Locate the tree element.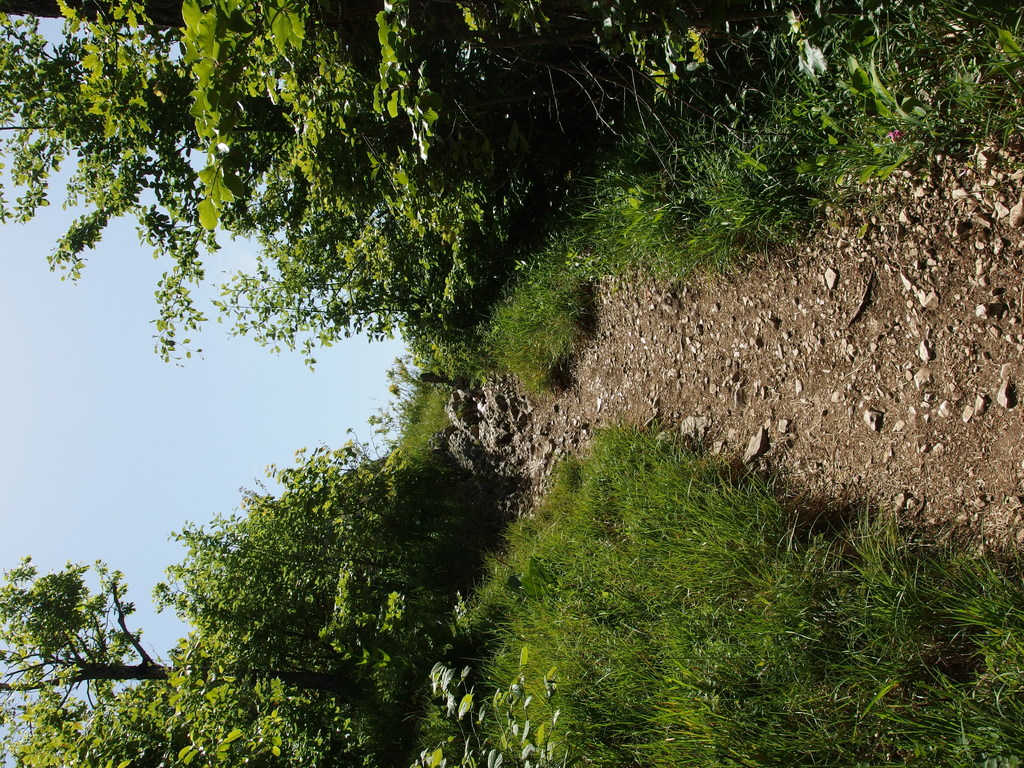
Element bbox: {"left": 0, "top": 0, "right": 1018, "bottom": 348}.
